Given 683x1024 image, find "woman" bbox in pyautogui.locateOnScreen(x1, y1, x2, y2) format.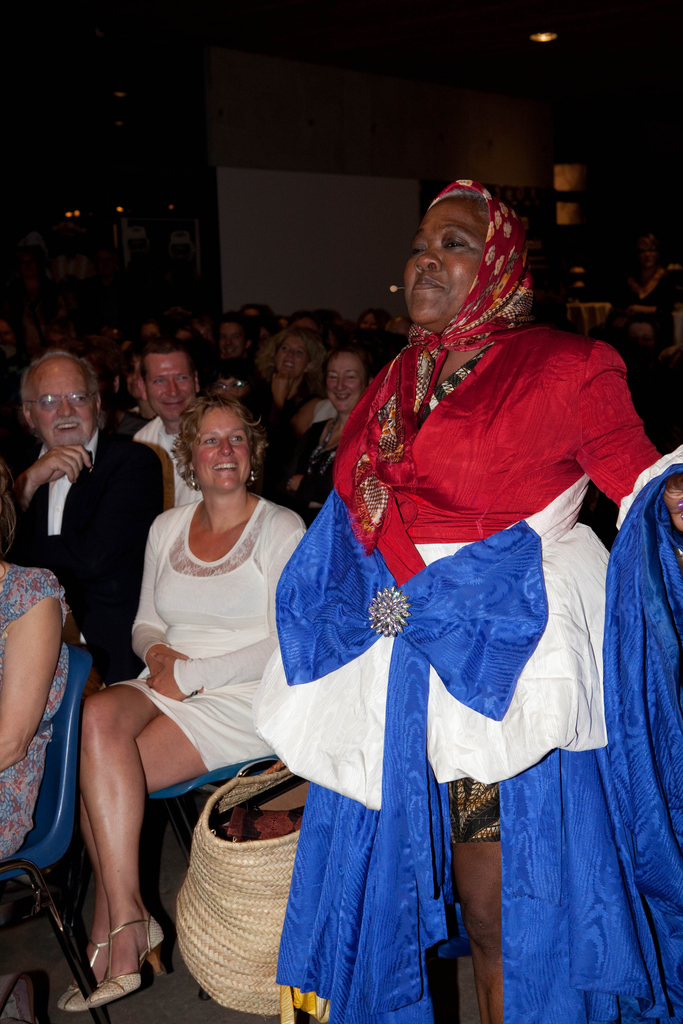
pyautogui.locateOnScreen(249, 330, 313, 401).
